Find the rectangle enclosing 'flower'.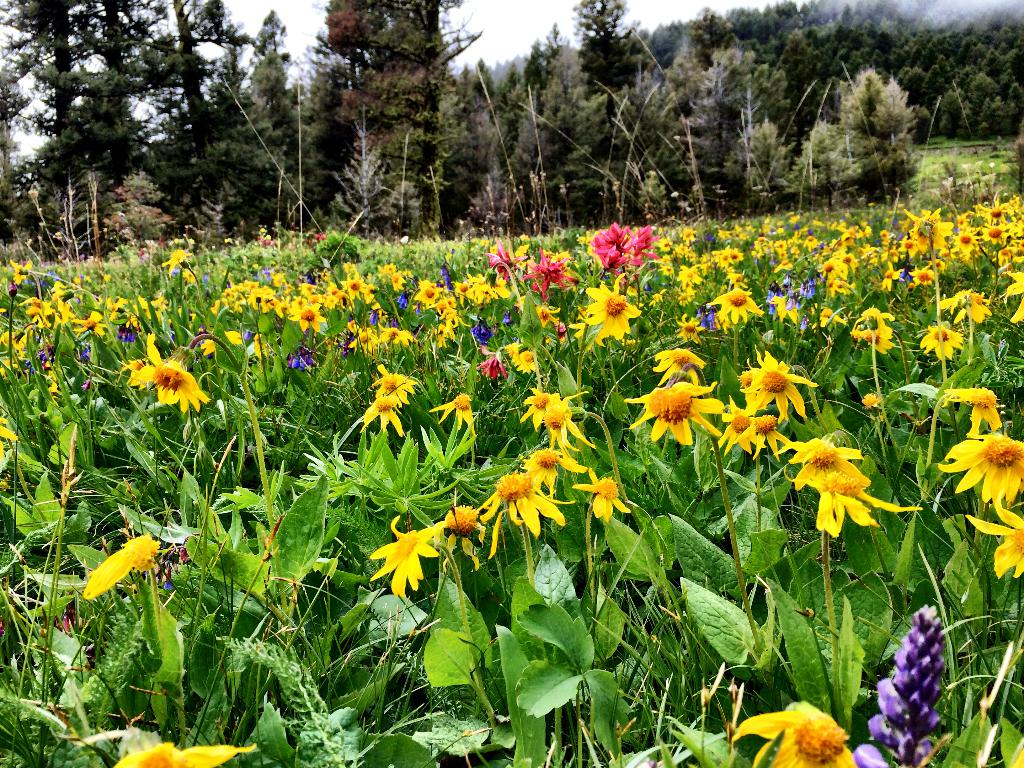
bbox=[792, 438, 861, 482].
